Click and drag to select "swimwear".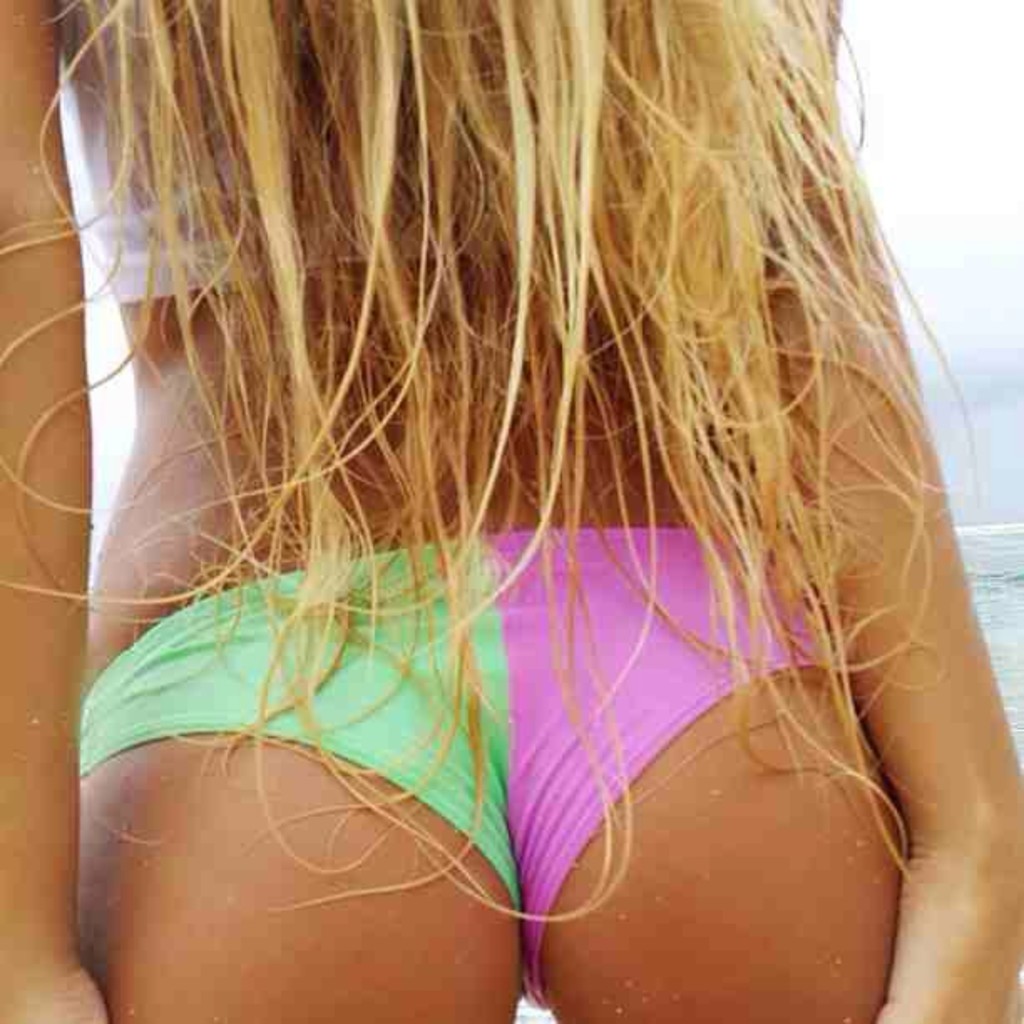
Selection: 54, 8, 149, 310.
